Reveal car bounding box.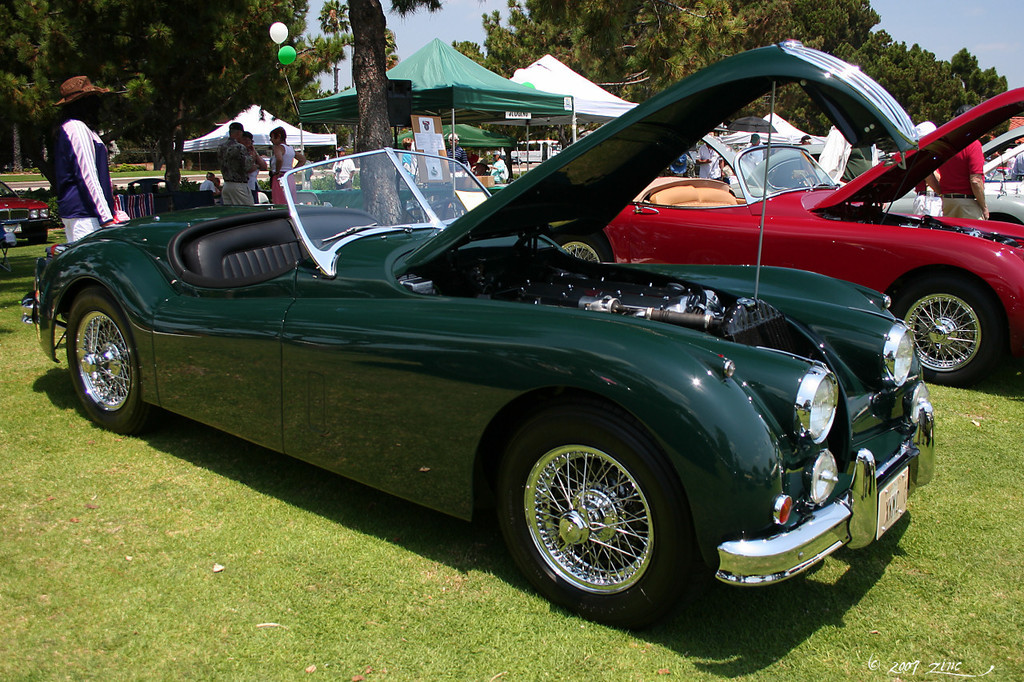
Revealed: <bbox>602, 80, 1023, 385</bbox>.
